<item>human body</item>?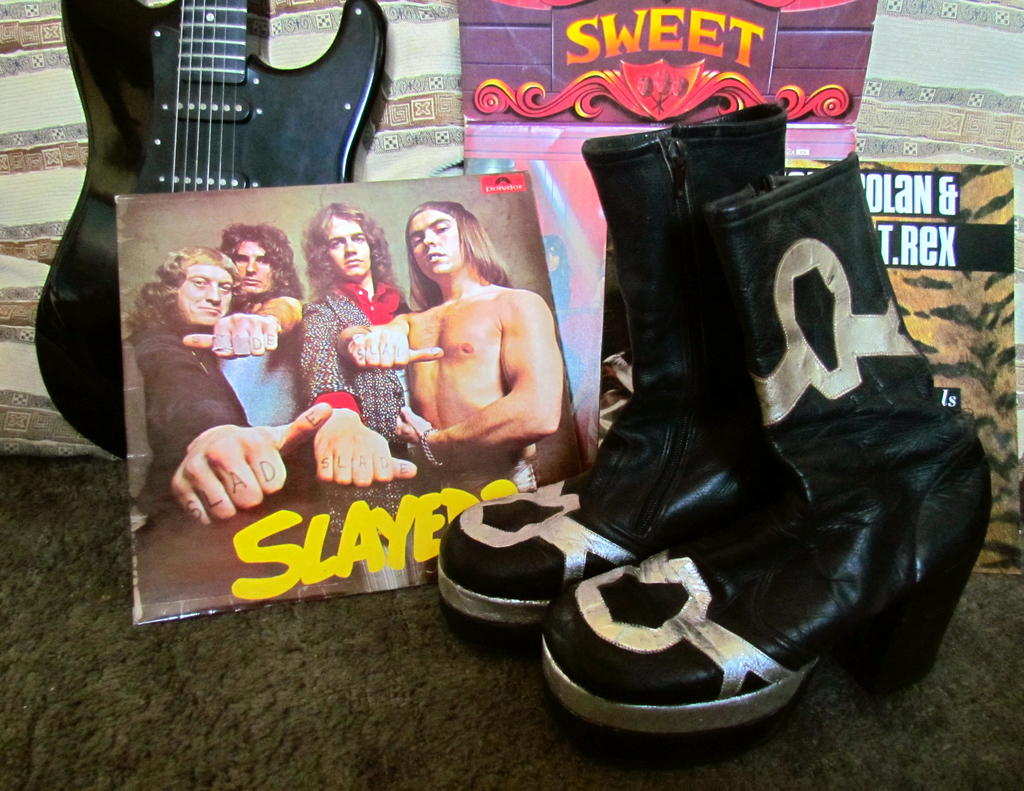
177,293,303,423
